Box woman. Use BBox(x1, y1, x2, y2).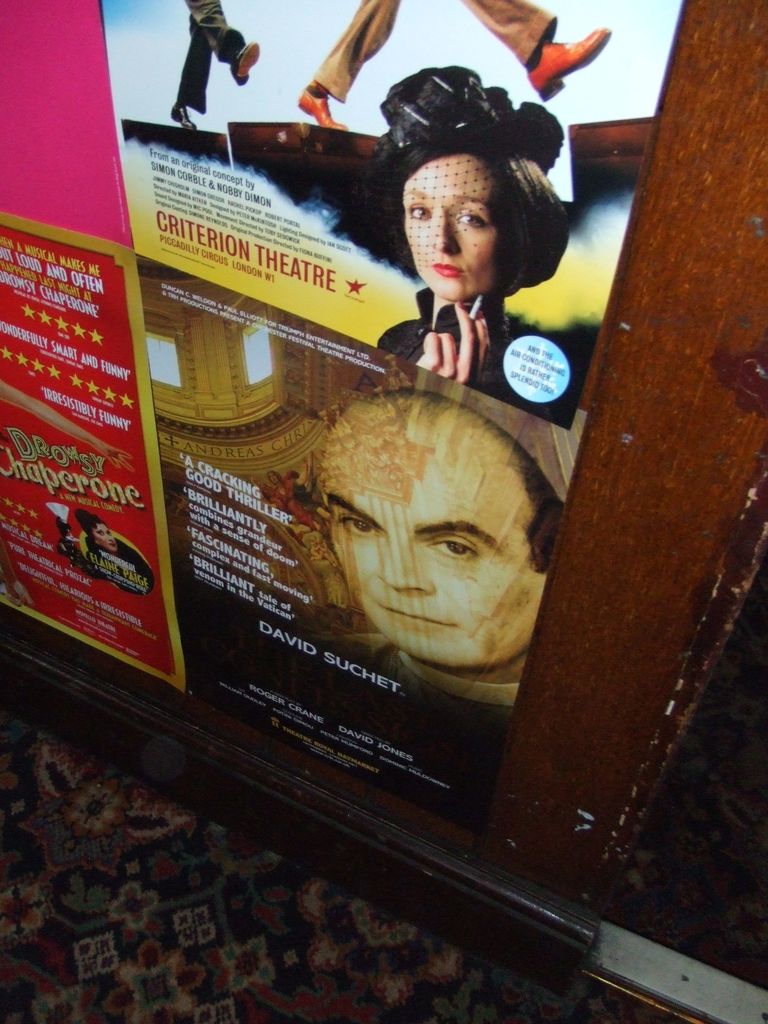
BBox(340, 77, 591, 433).
